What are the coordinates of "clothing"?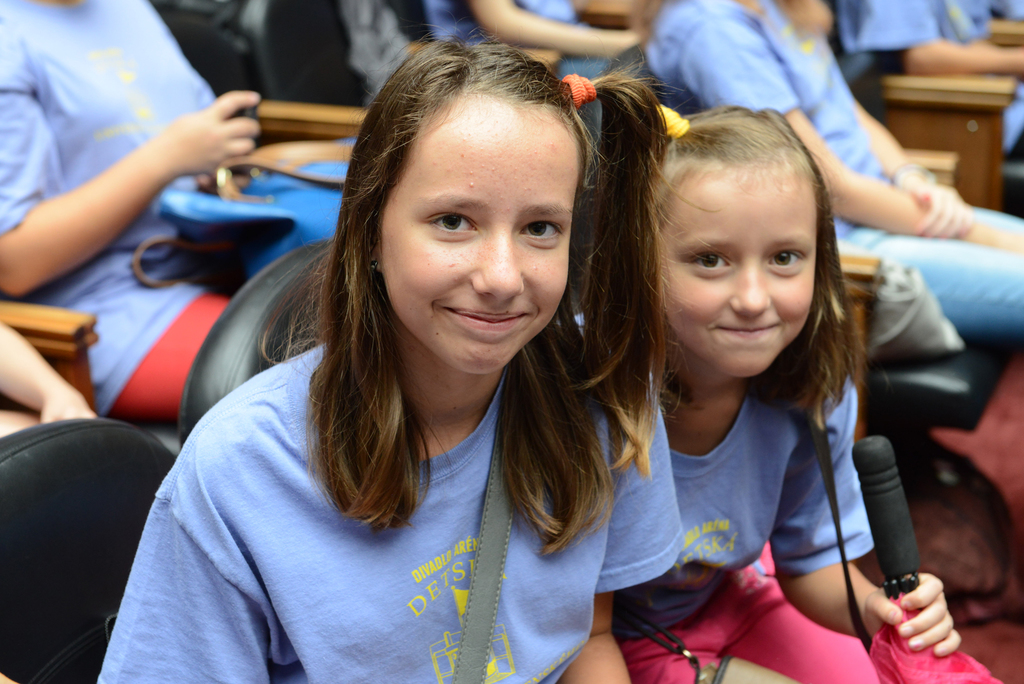
Rect(829, 0, 988, 90).
